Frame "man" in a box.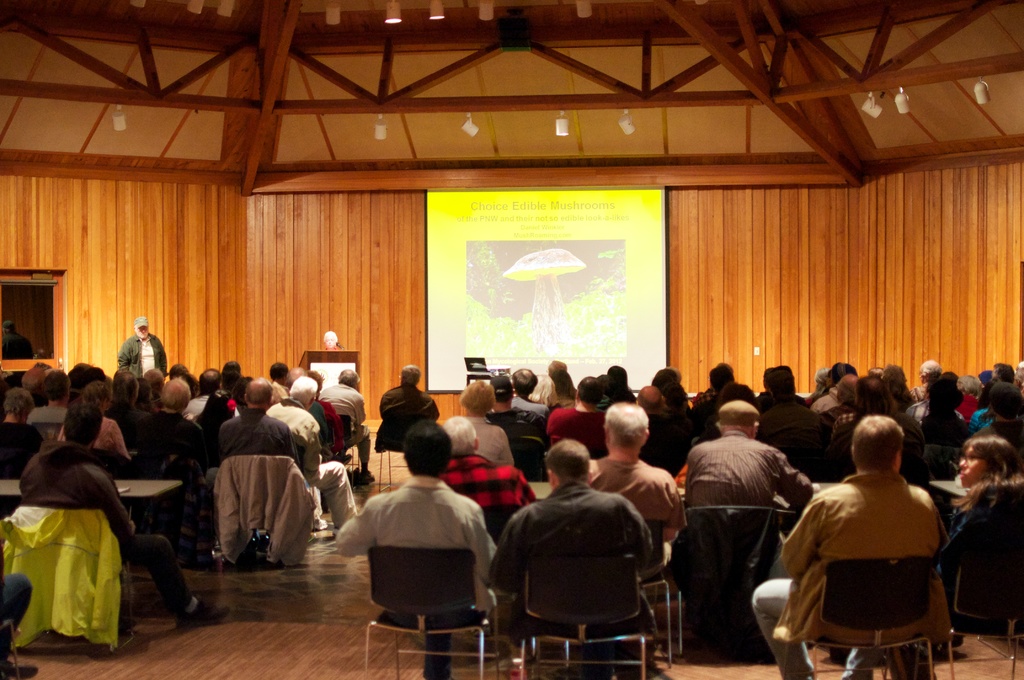
607, 412, 673, 522.
